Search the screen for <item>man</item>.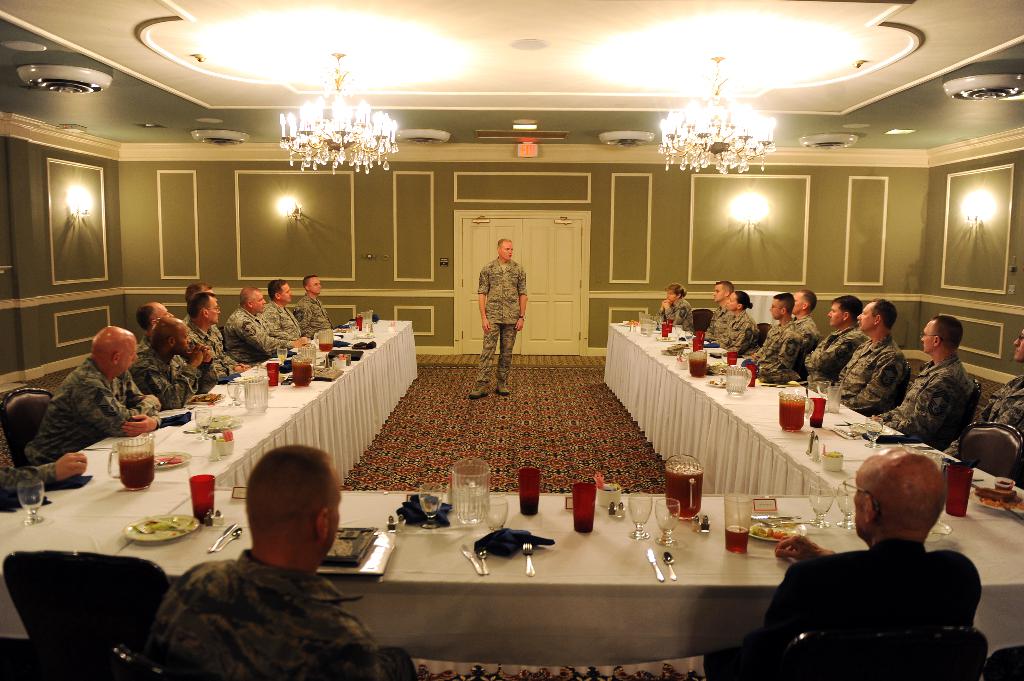
Found at left=153, top=445, right=420, bottom=680.
